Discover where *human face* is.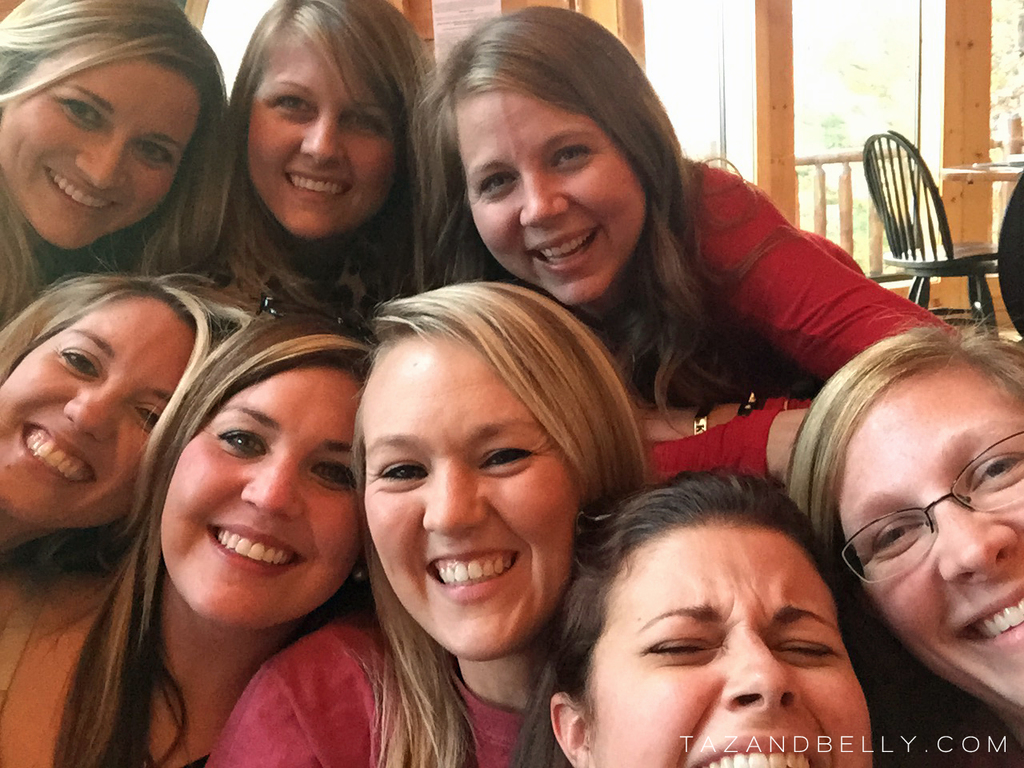
Discovered at locate(249, 34, 395, 242).
